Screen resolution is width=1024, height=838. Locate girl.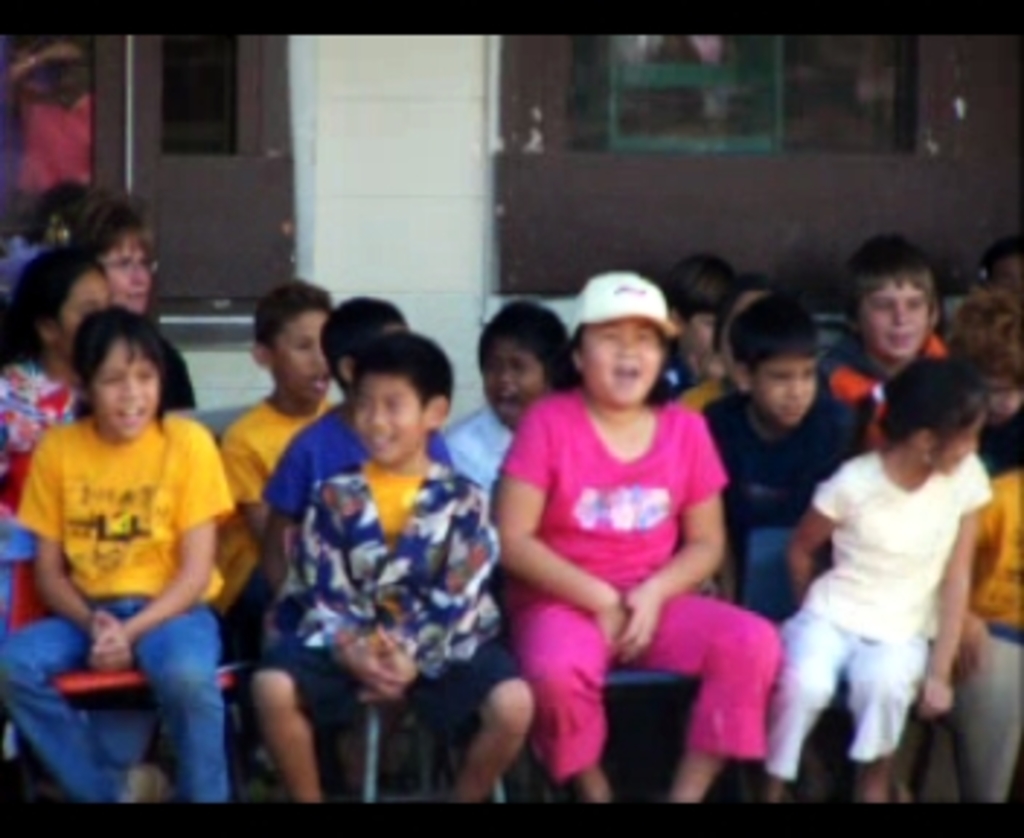
{"x1": 0, "y1": 244, "x2": 119, "y2": 634}.
